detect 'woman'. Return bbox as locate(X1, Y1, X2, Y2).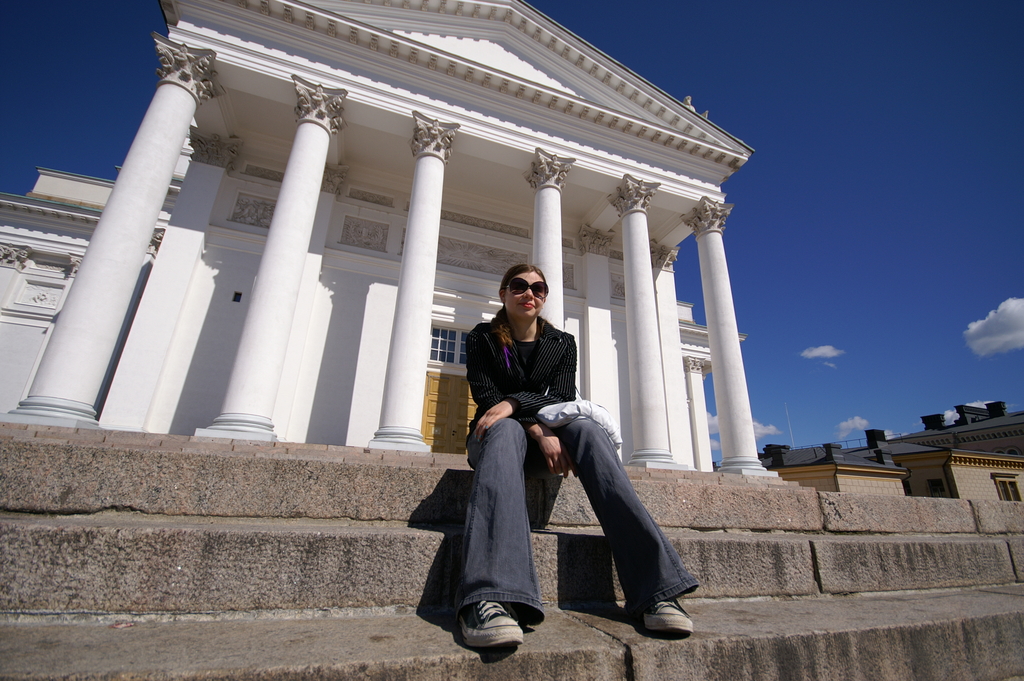
locate(443, 240, 655, 646).
